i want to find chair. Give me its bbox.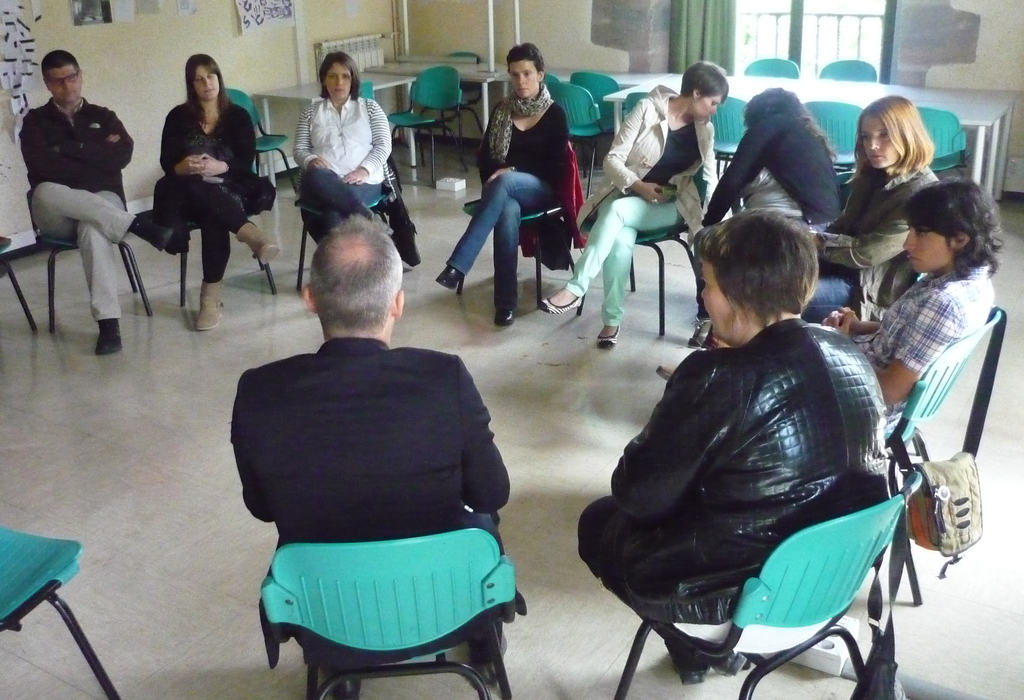
{"left": 409, "top": 49, "right": 489, "bottom": 167}.
